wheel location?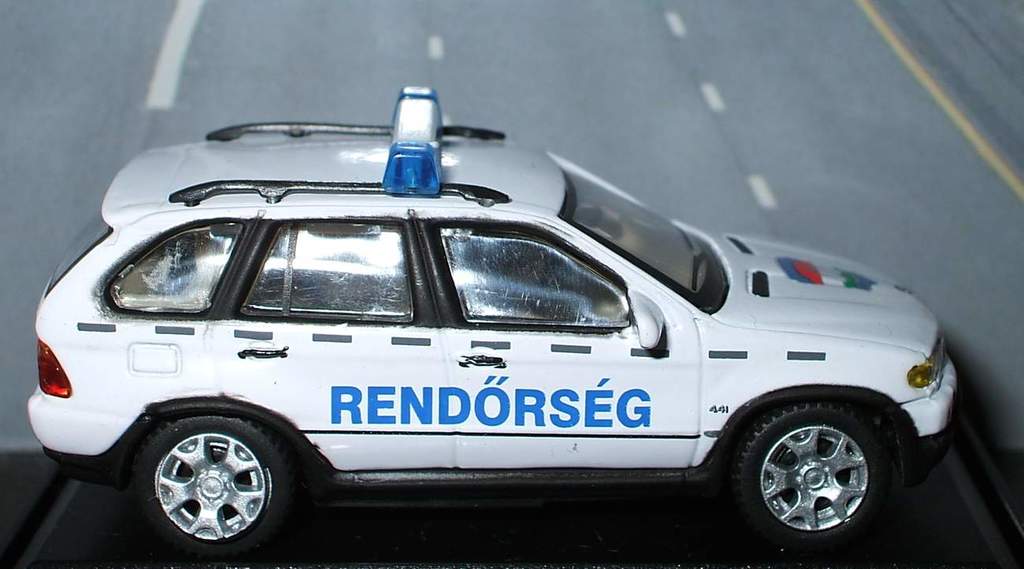
124/415/291/549
